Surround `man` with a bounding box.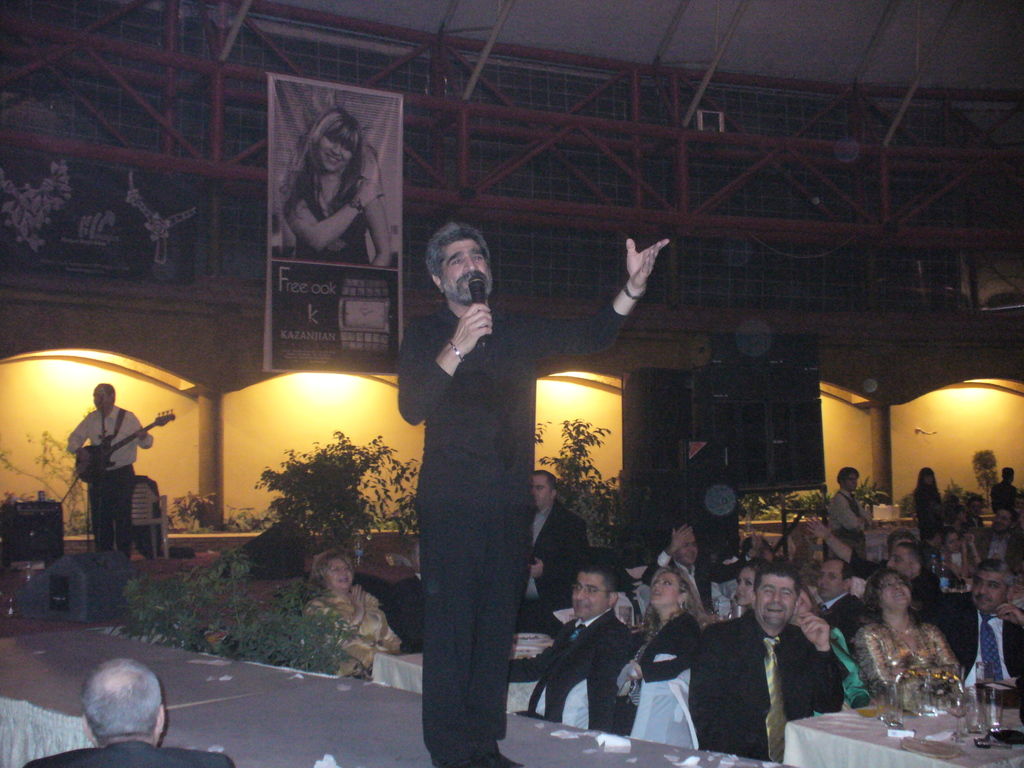
{"left": 659, "top": 516, "right": 706, "bottom": 620}.
